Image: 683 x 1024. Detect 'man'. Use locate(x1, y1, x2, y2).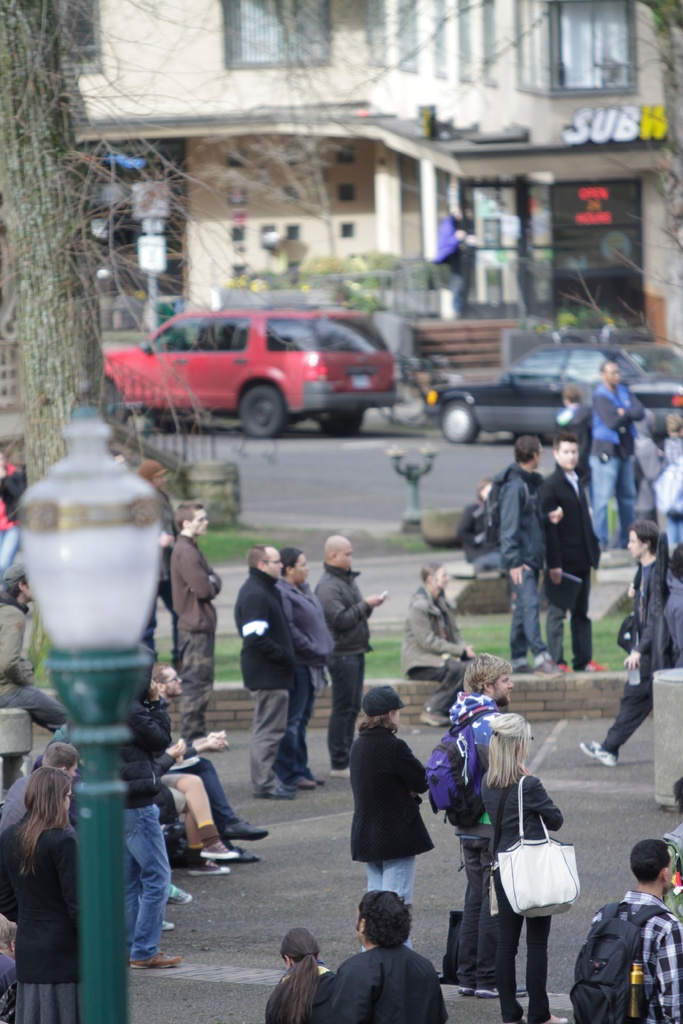
locate(572, 527, 682, 771).
